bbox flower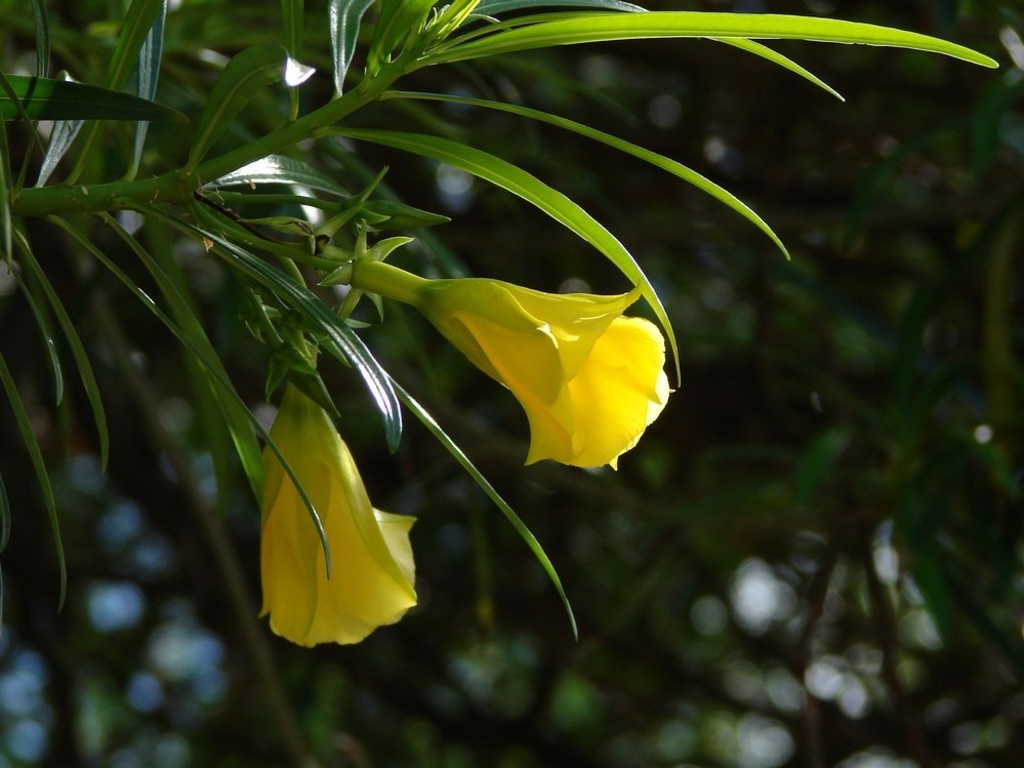
x1=404, y1=257, x2=680, y2=466
